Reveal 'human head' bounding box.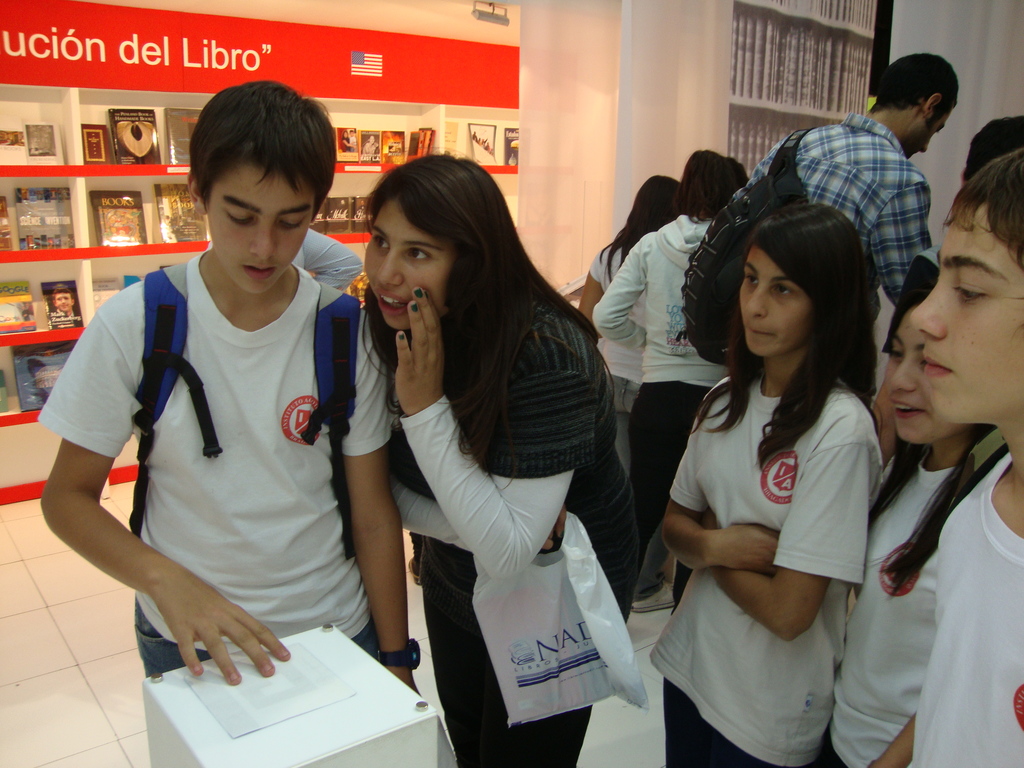
Revealed: 682, 149, 738, 204.
